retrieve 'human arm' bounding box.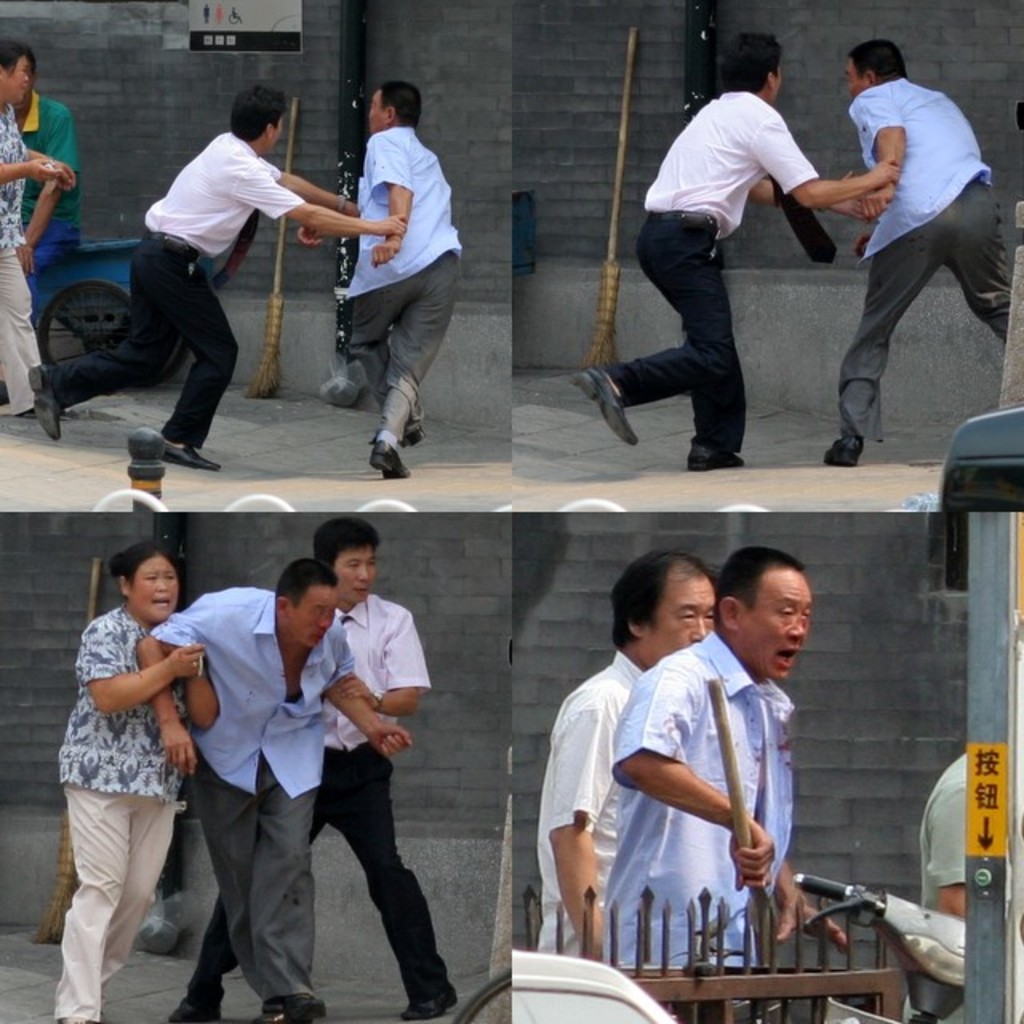
Bounding box: 755:109:899:211.
